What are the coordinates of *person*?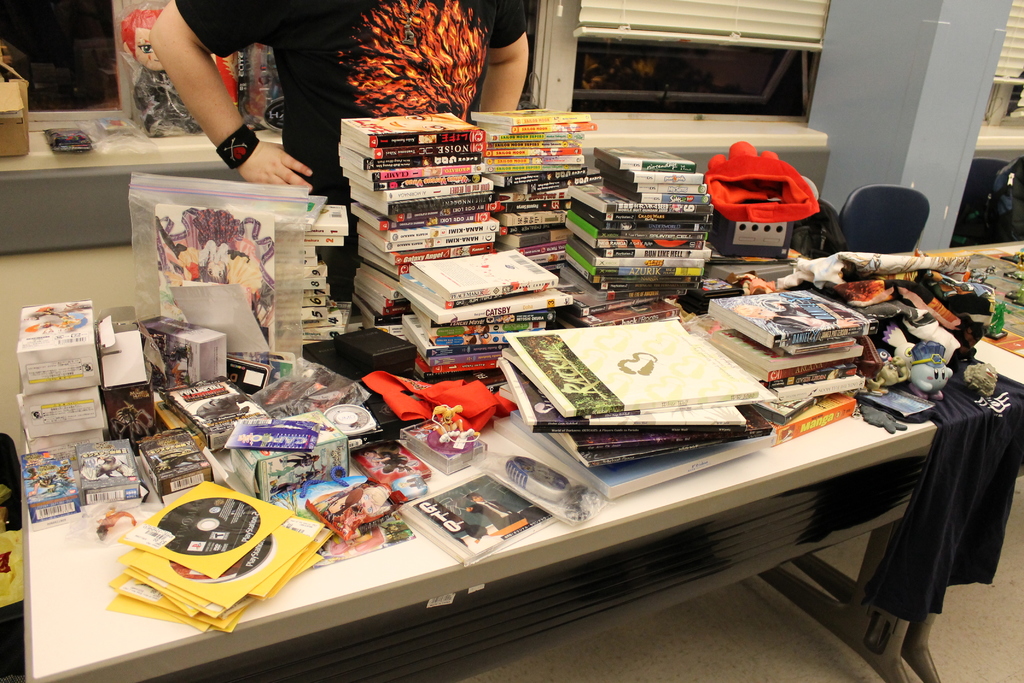
<region>339, 488, 388, 528</region>.
